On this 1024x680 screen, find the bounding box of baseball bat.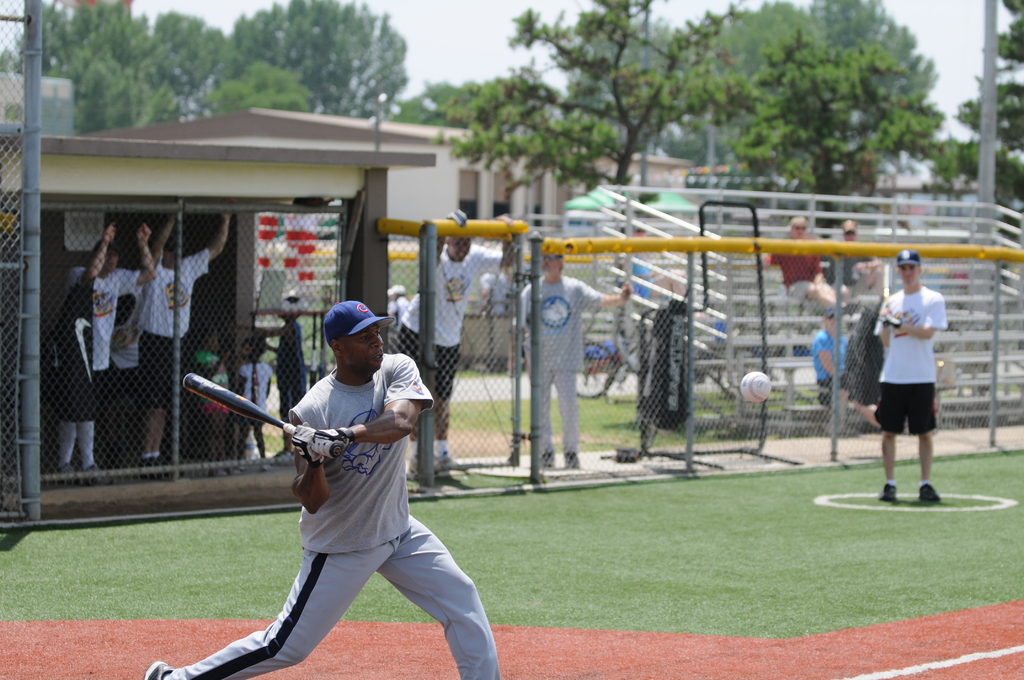
Bounding box: x1=179 y1=370 x2=342 y2=458.
